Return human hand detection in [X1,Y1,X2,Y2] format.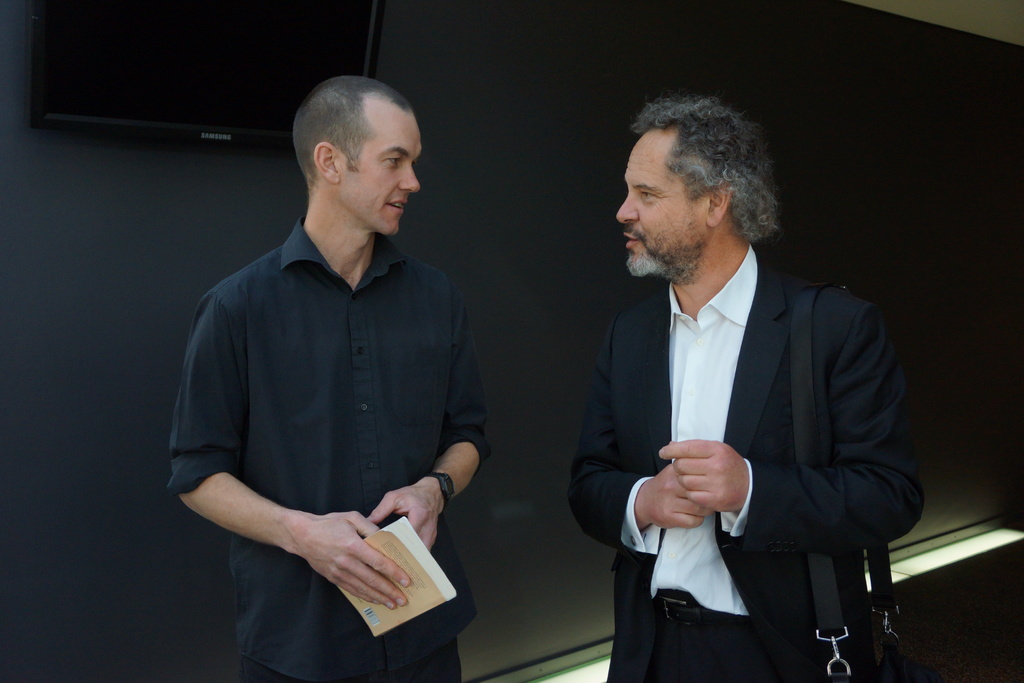
[657,436,750,514].
